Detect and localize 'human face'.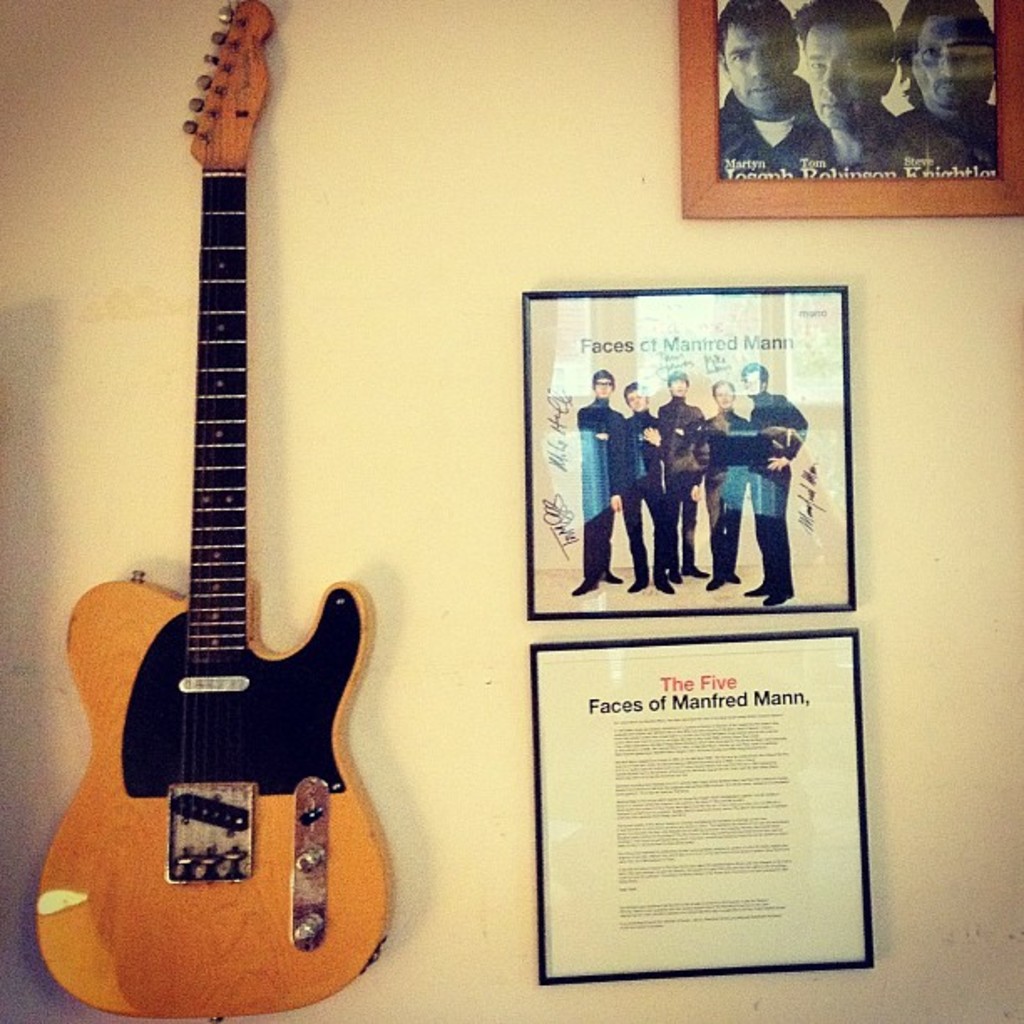
Localized at locate(719, 22, 795, 114).
